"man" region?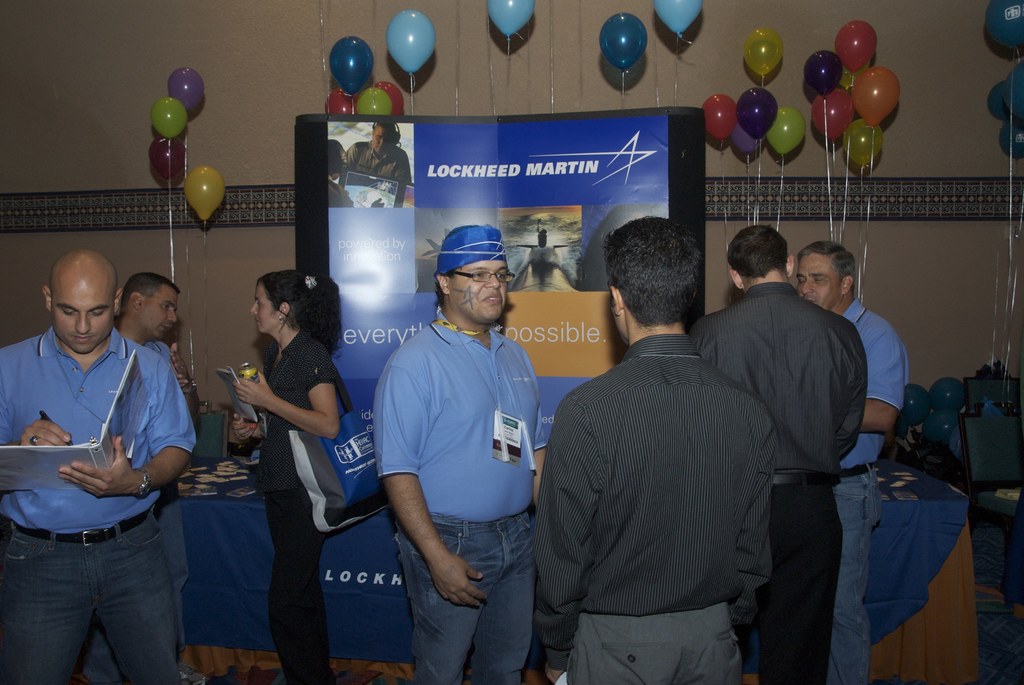
[x1=228, y1=266, x2=342, y2=684]
